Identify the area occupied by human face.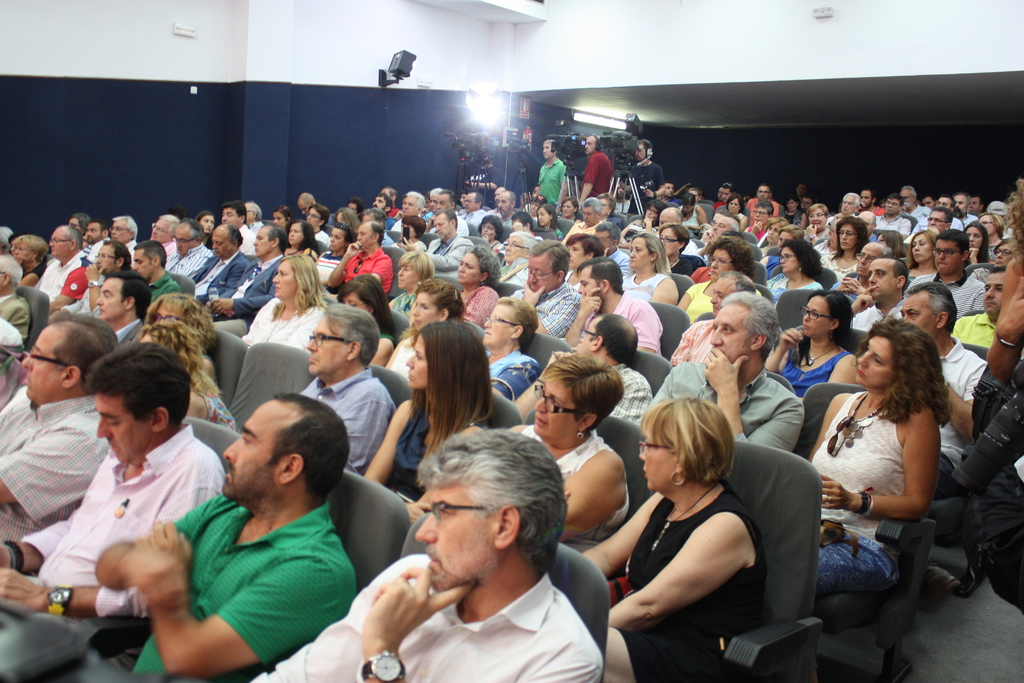
Area: 8, 237, 19, 256.
